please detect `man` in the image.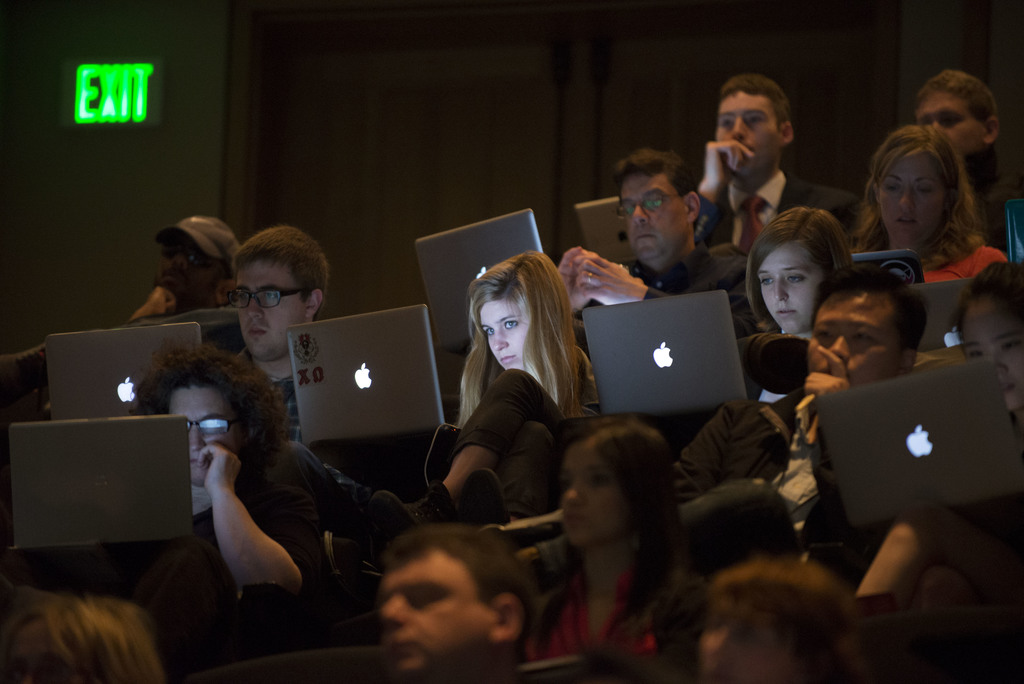
910:71:1006:174.
